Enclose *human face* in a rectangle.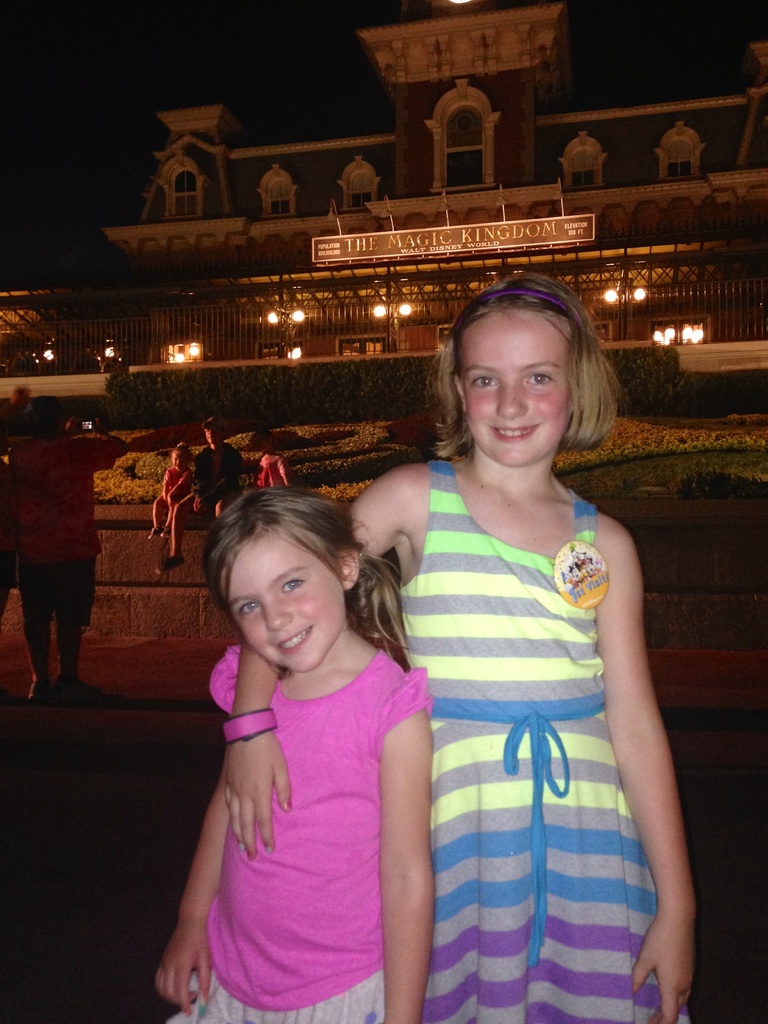
453,311,570,470.
